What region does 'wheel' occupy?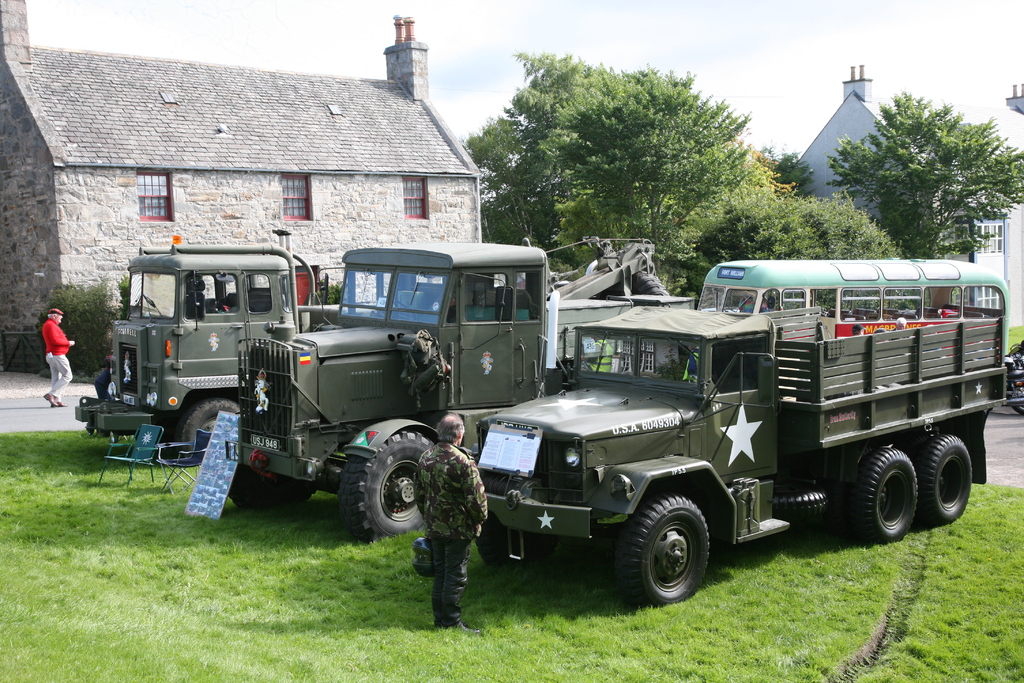
crop(178, 399, 241, 462).
